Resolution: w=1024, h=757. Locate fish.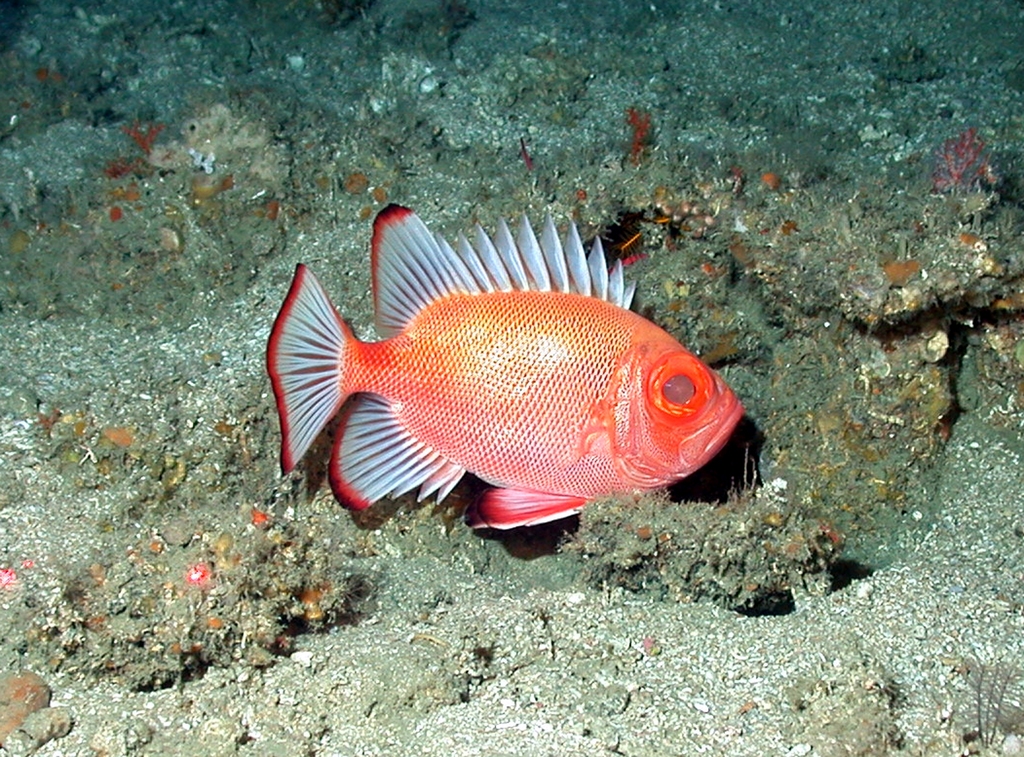
266,195,748,538.
